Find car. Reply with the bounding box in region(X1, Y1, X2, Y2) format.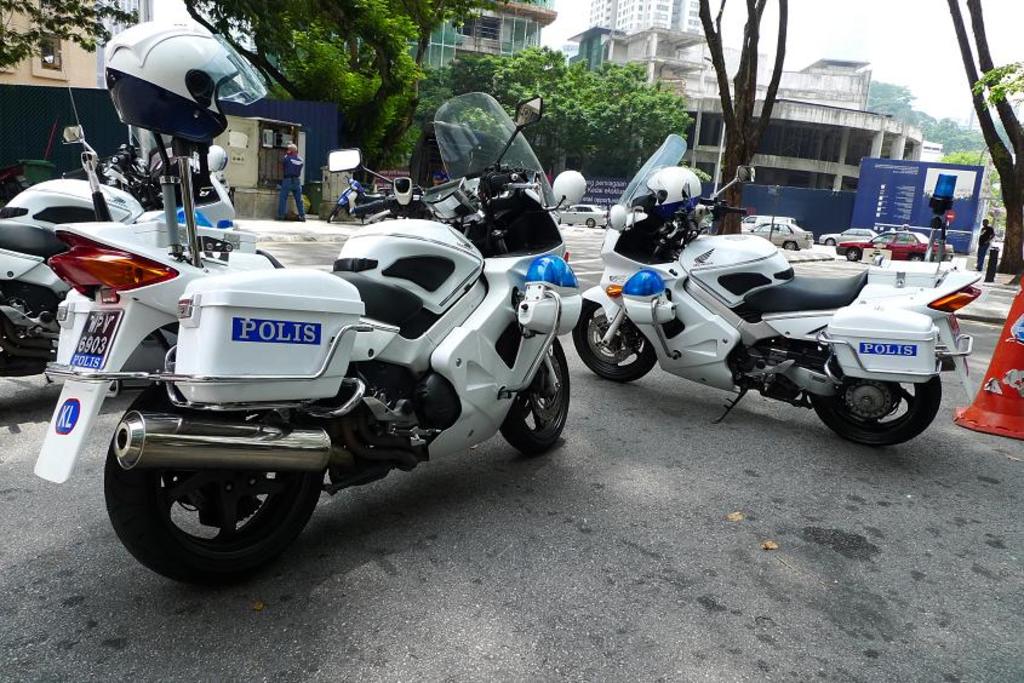
region(623, 211, 647, 228).
